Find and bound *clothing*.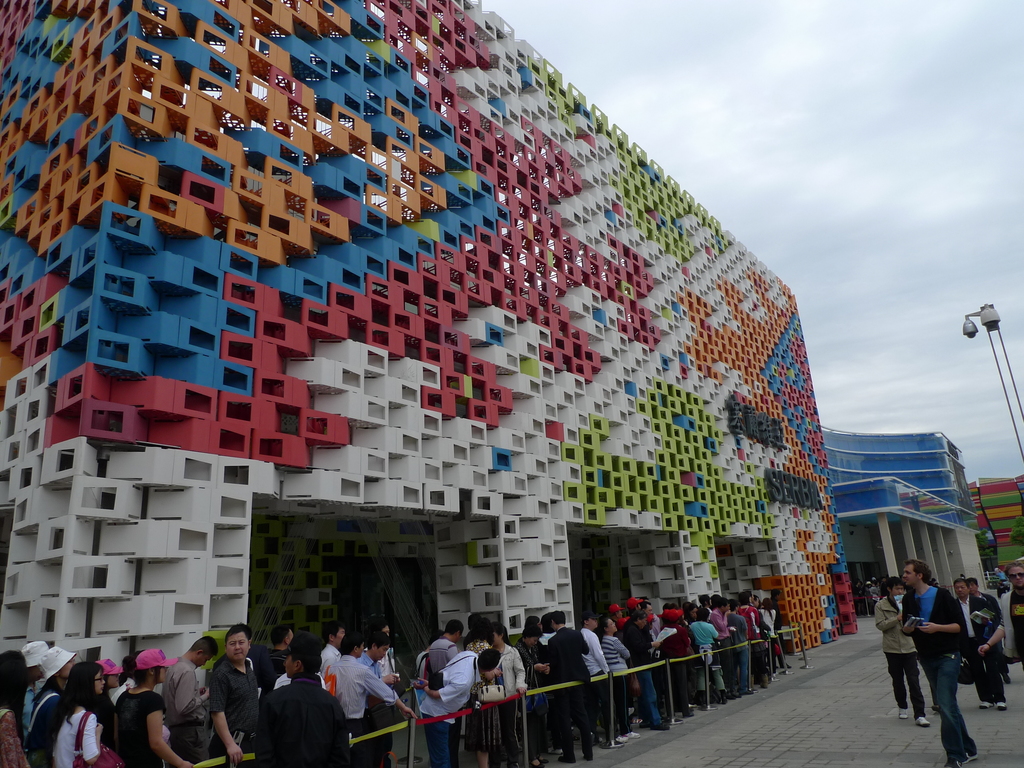
Bound: (left=0, top=707, right=17, bottom=767).
